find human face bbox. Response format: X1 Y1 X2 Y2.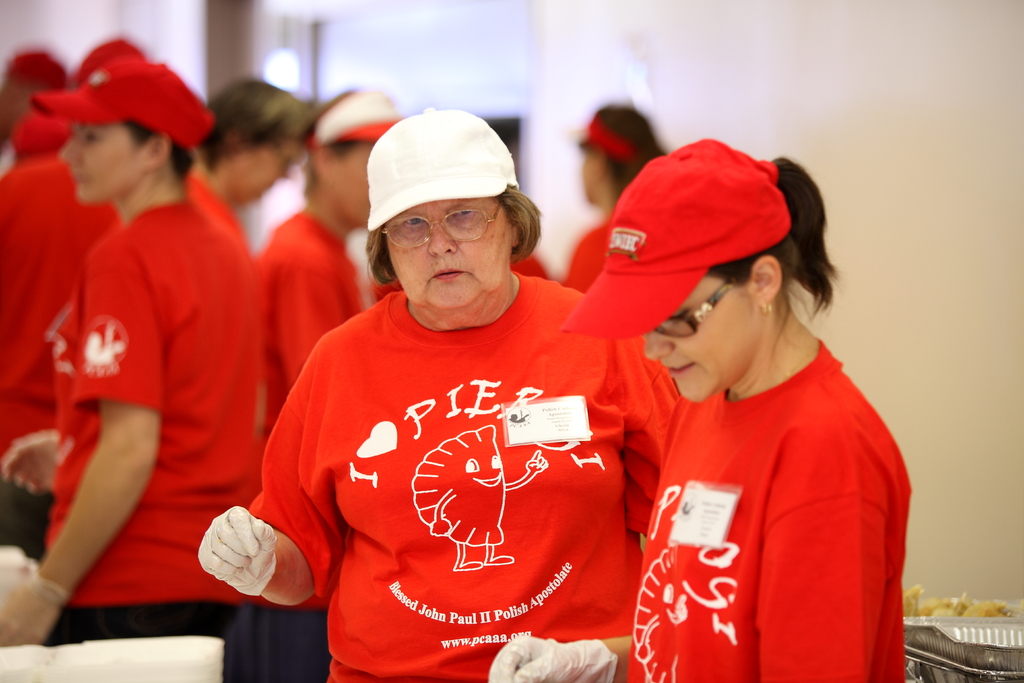
580 145 600 208.
